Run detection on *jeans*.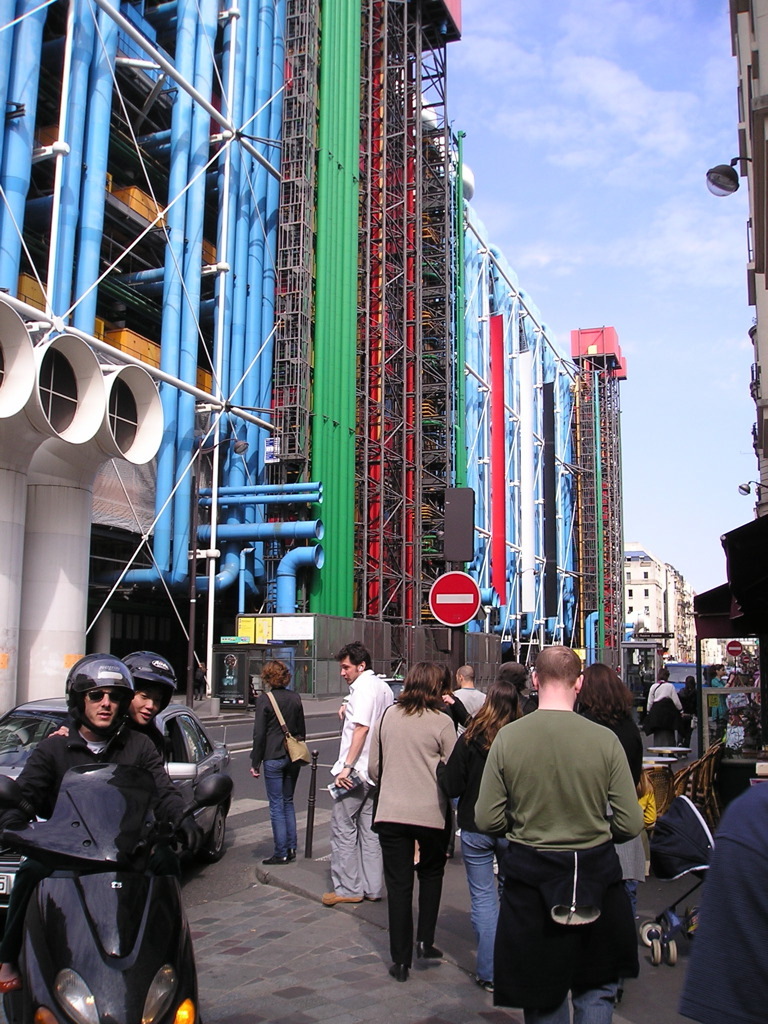
Result: (x1=457, y1=834, x2=507, y2=972).
